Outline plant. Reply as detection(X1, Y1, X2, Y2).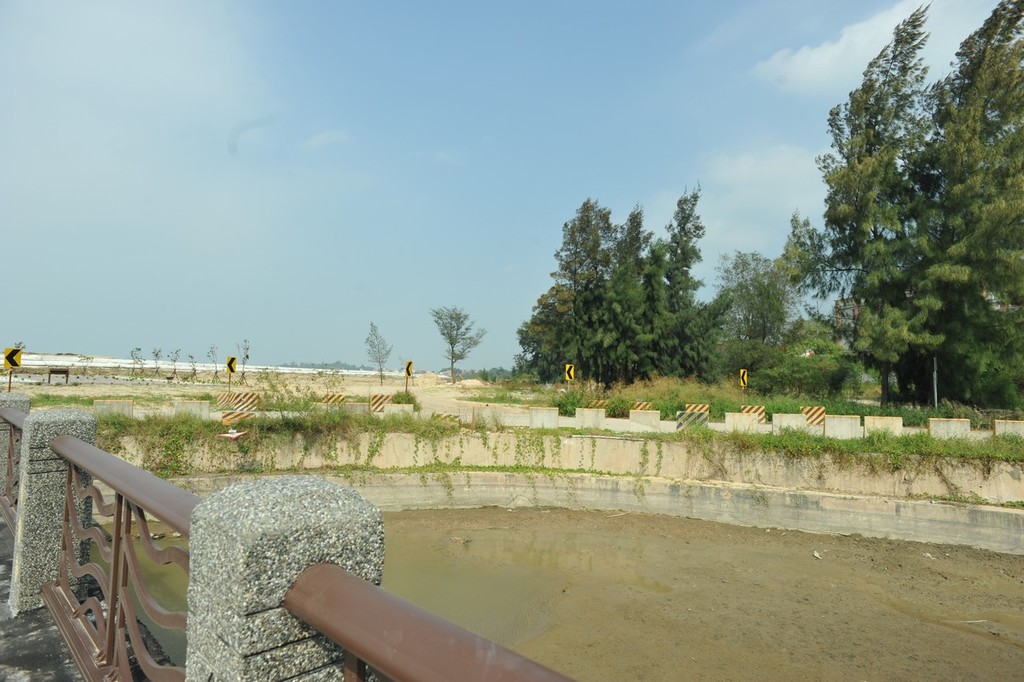
detection(966, 408, 1009, 433).
